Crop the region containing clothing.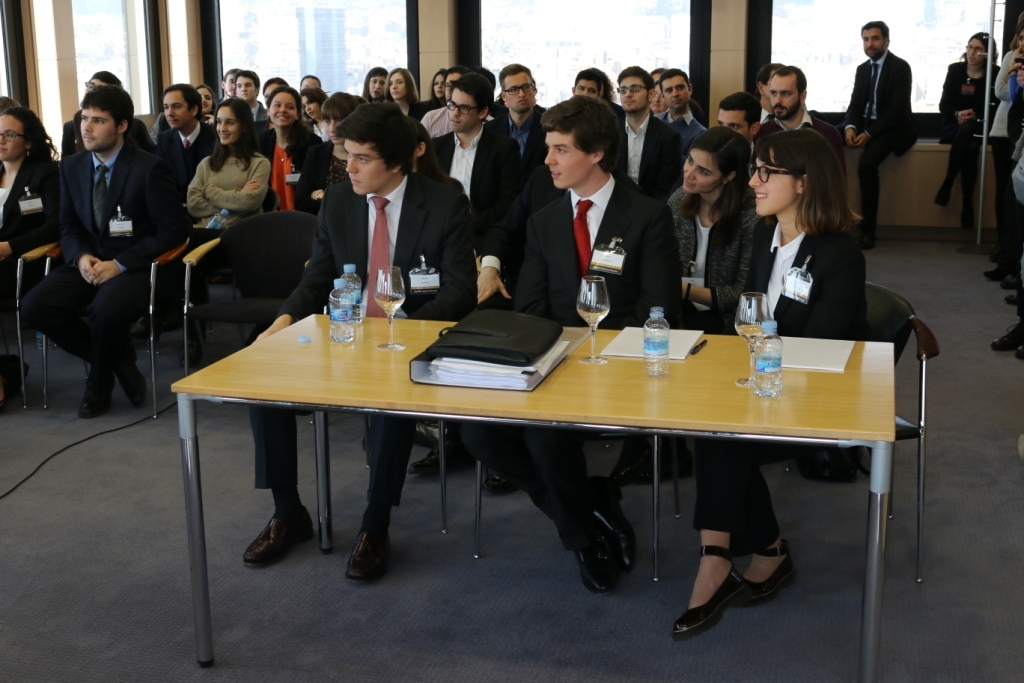
Crop region: crop(256, 179, 478, 504).
